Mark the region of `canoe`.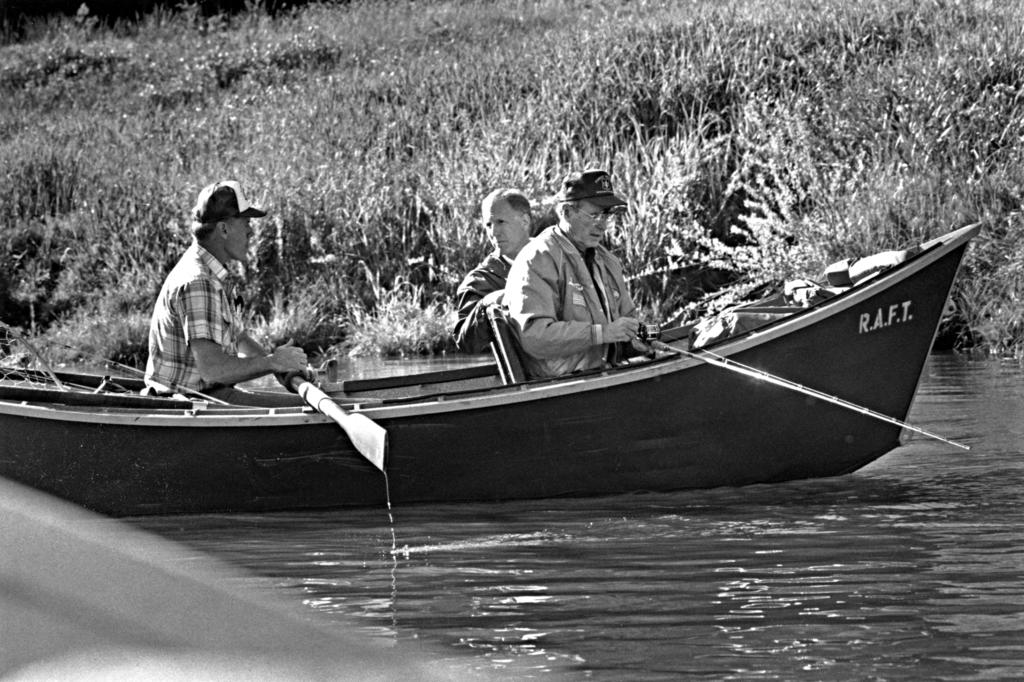
Region: (0,220,986,517).
